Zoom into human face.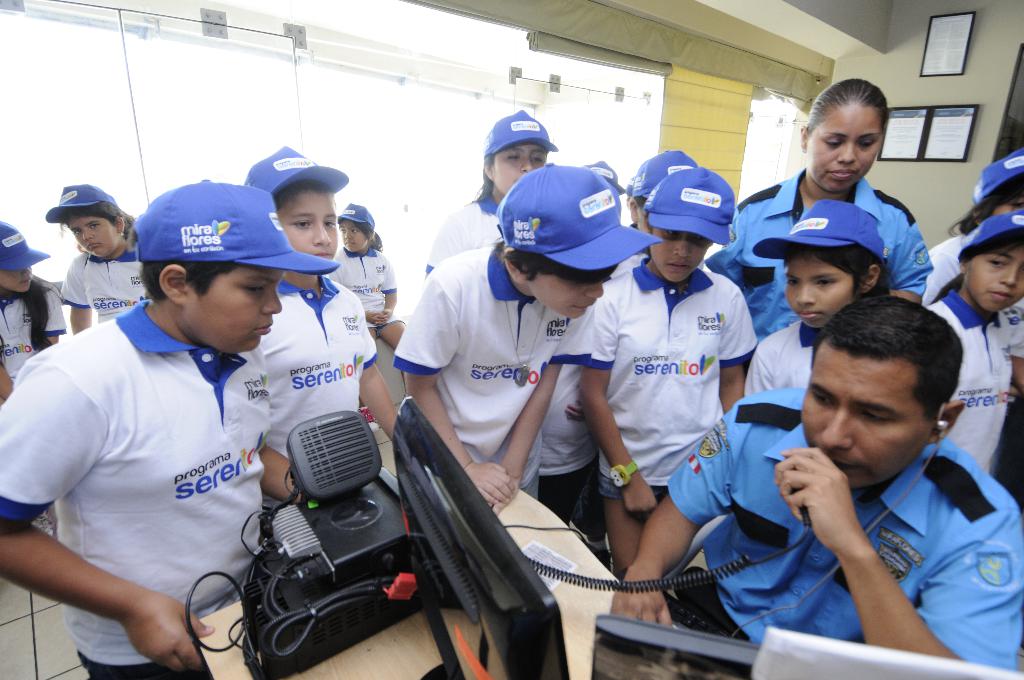
Zoom target: Rect(278, 189, 339, 268).
